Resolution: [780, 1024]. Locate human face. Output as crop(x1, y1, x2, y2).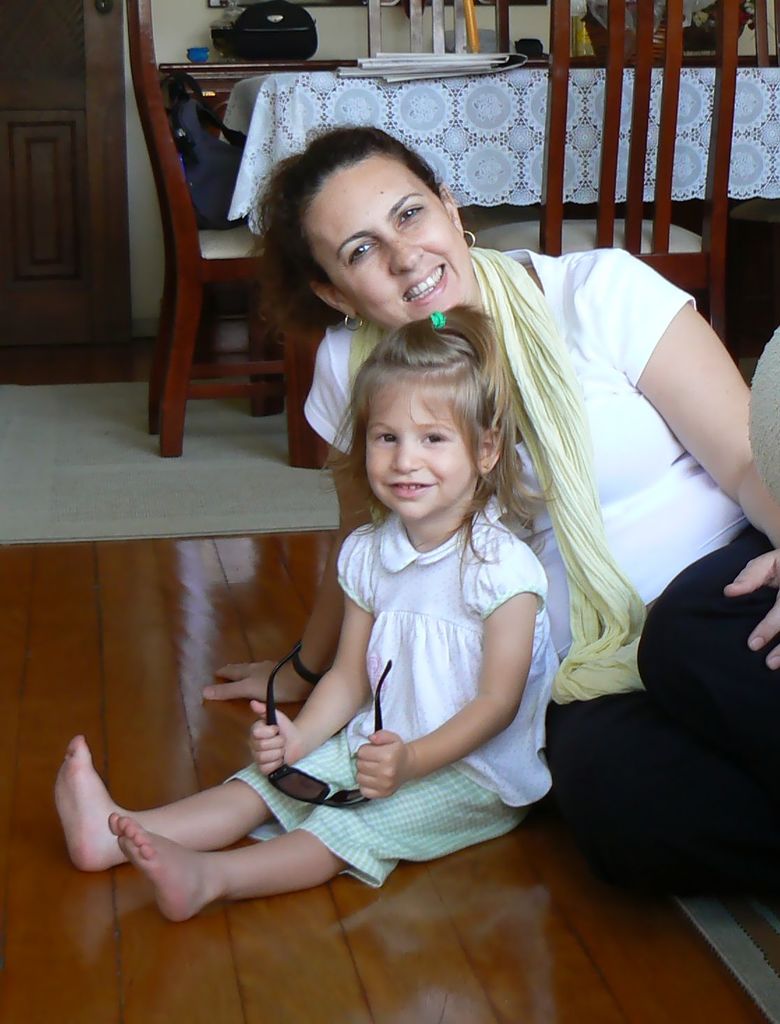
crop(299, 154, 472, 337).
